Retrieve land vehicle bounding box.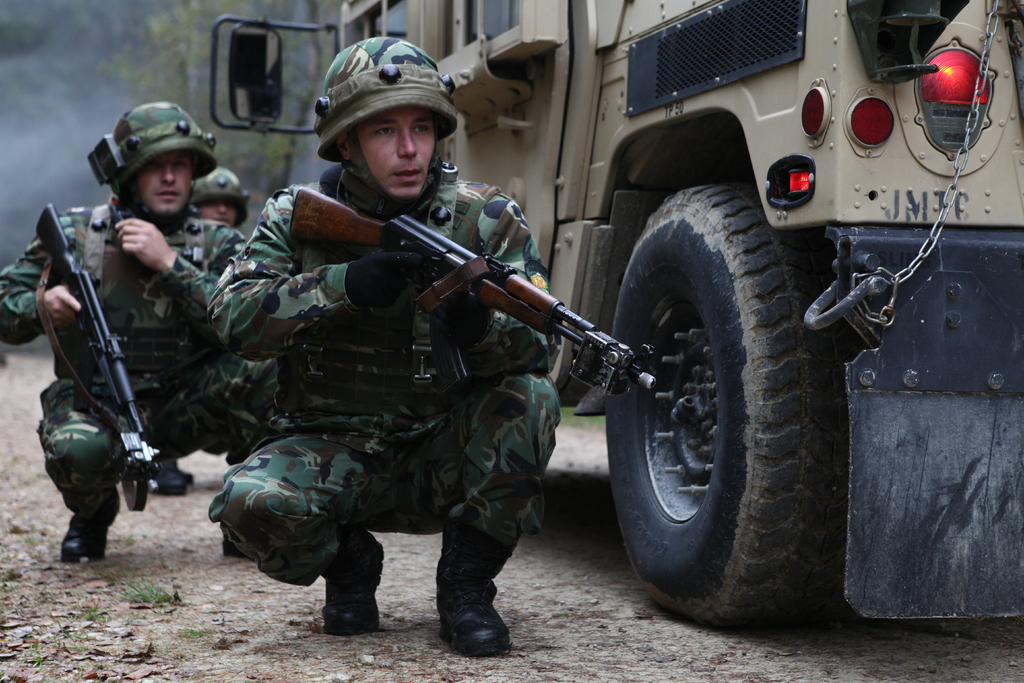
Bounding box: <box>264,19,974,642</box>.
